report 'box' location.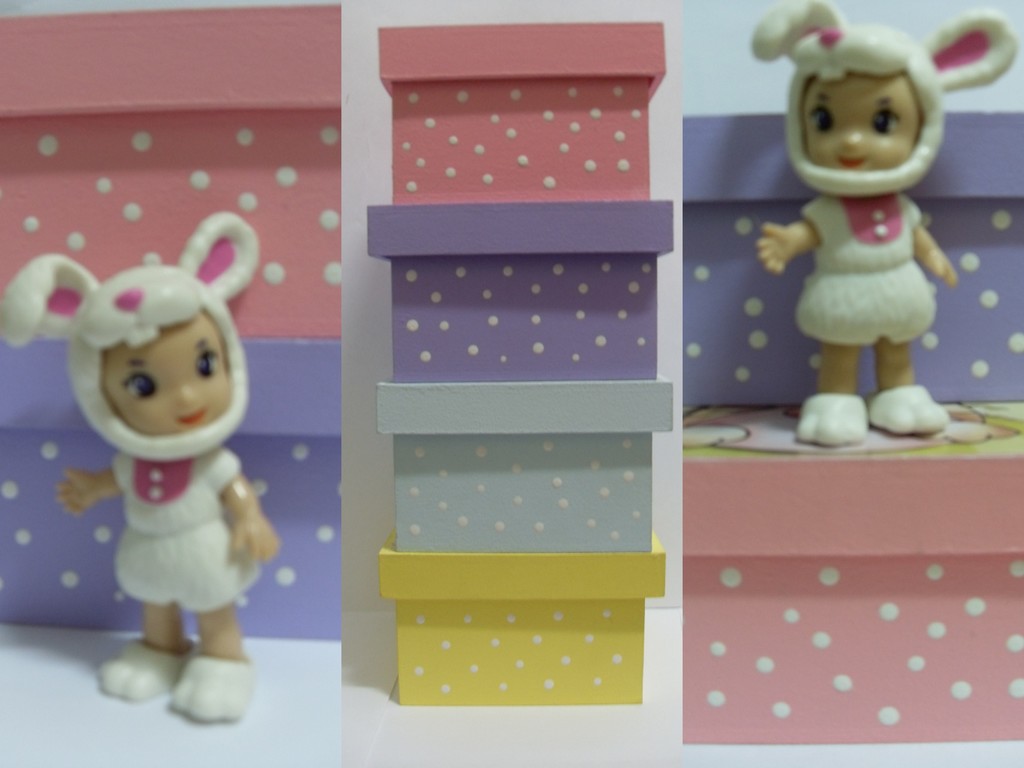
Report: 375, 383, 670, 552.
